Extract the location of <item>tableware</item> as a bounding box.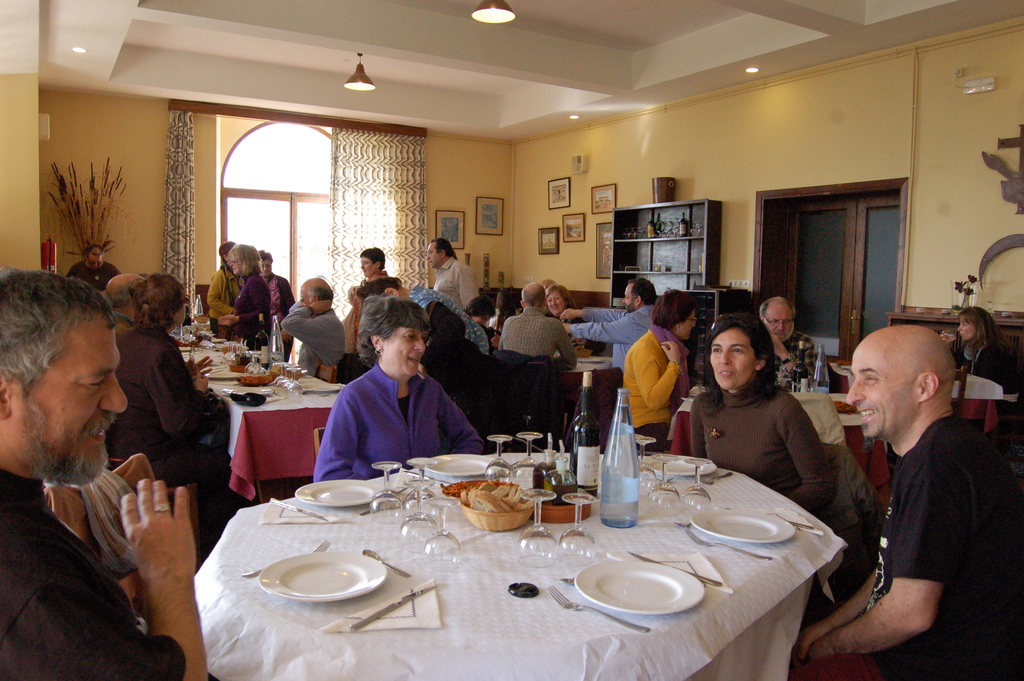
{"left": 575, "top": 560, "right": 703, "bottom": 619}.
